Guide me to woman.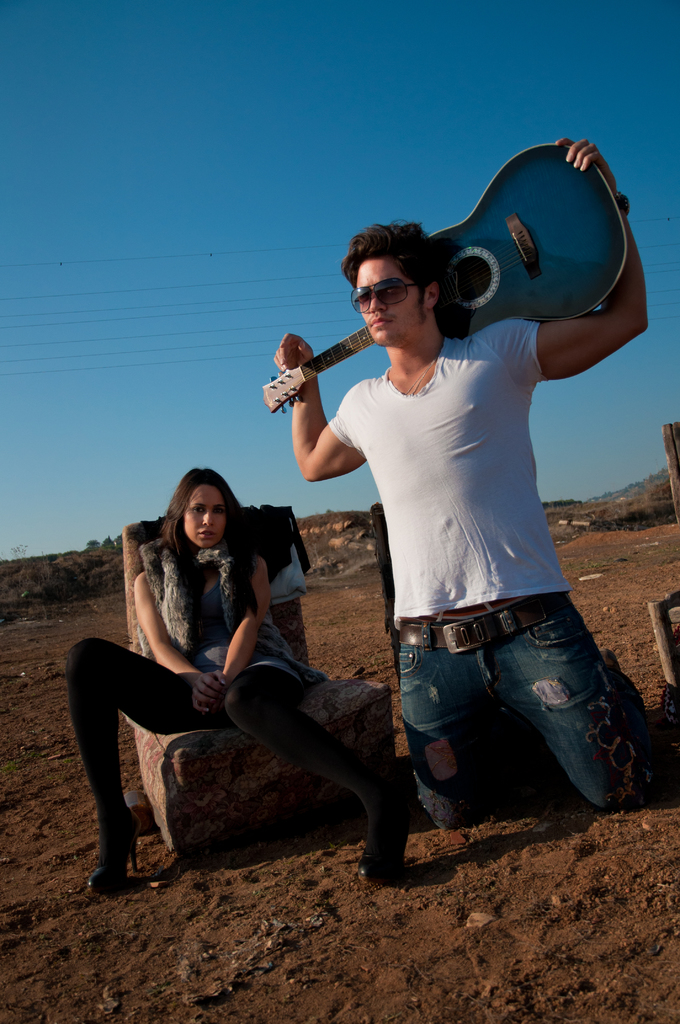
Guidance: <bbox>68, 468, 415, 884</bbox>.
